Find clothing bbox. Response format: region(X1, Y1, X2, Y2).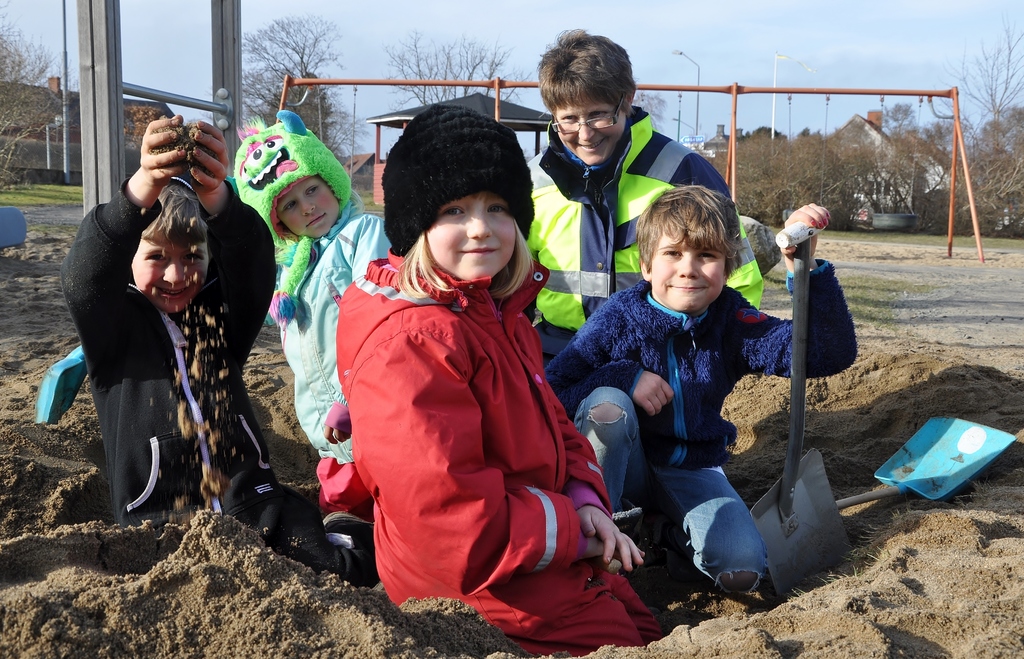
region(315, 238, 602, 624).
